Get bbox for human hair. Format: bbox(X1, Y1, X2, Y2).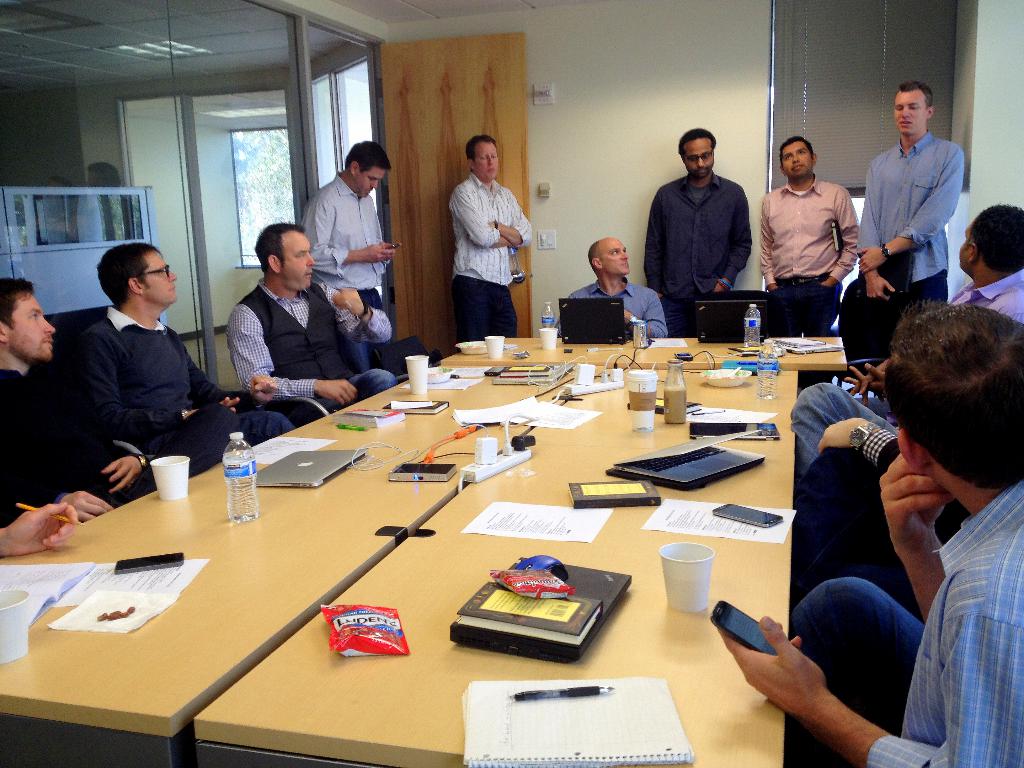
bbox(677, 125, 717, 154).
